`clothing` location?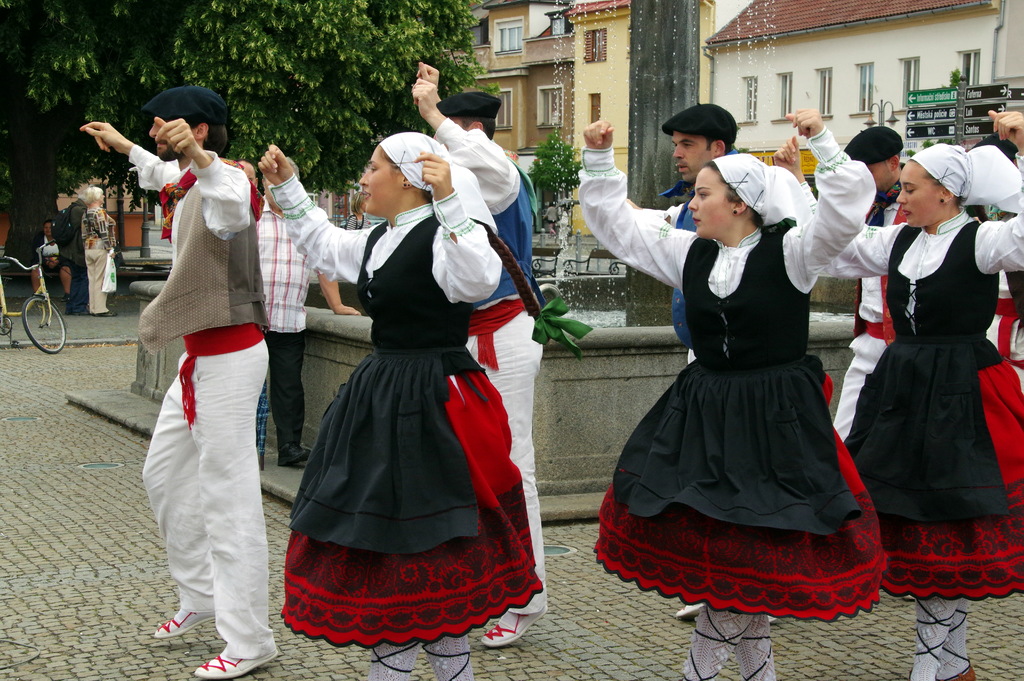
127:142:259:666
